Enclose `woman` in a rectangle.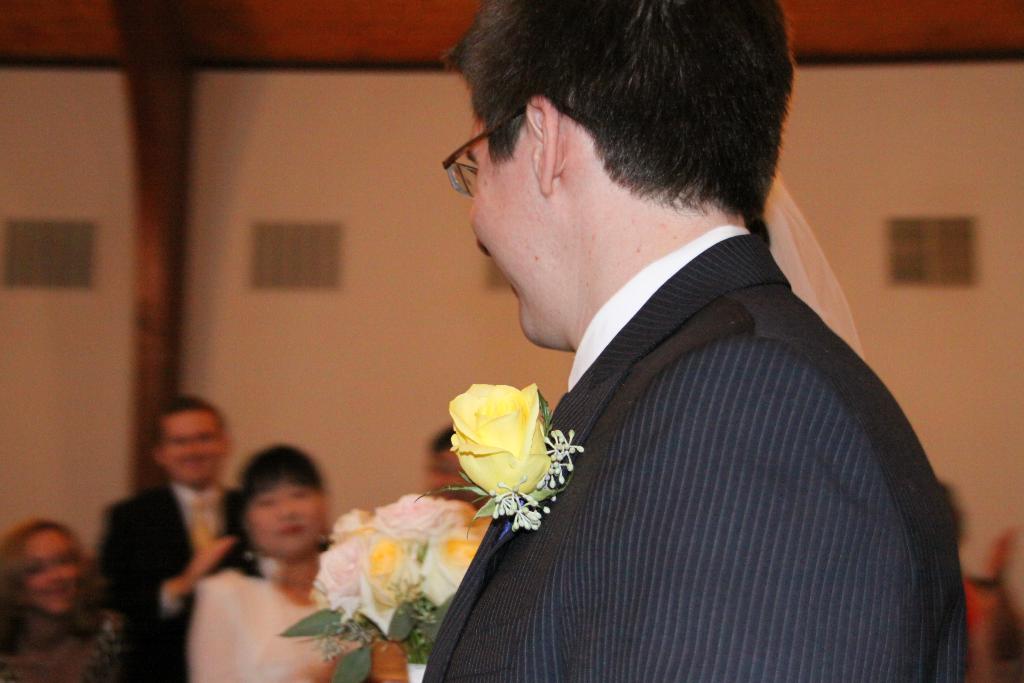
[180,446,353,656].
